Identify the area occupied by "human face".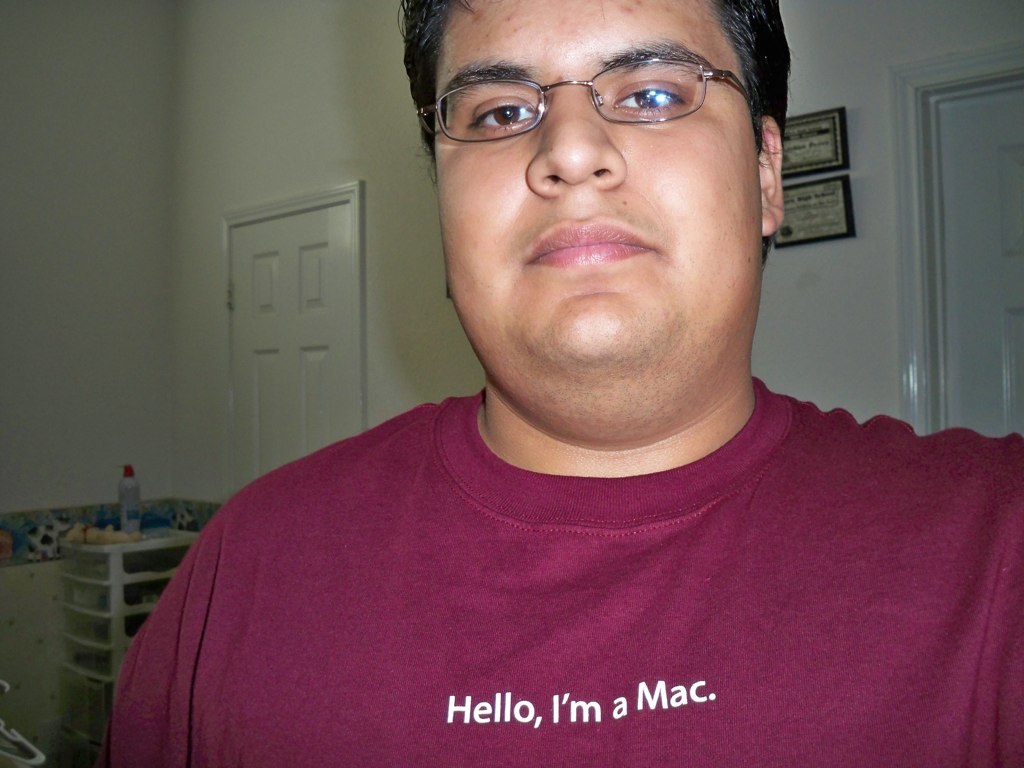
Area: (x1=436, y1=0, x2=756, y2=439).
